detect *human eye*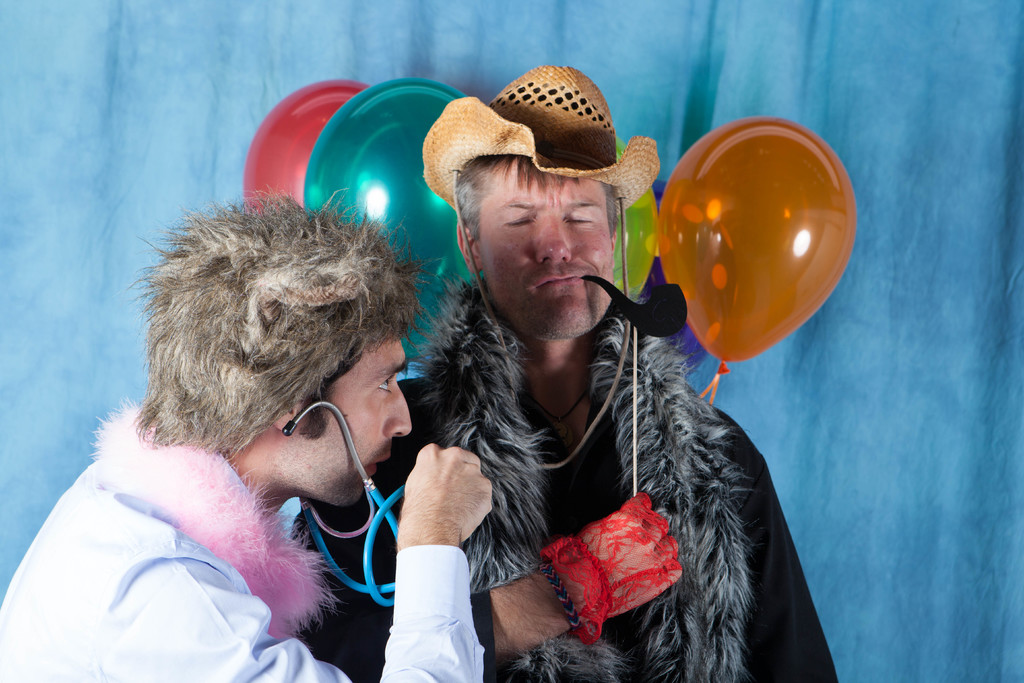
564, 207, 593, 227
